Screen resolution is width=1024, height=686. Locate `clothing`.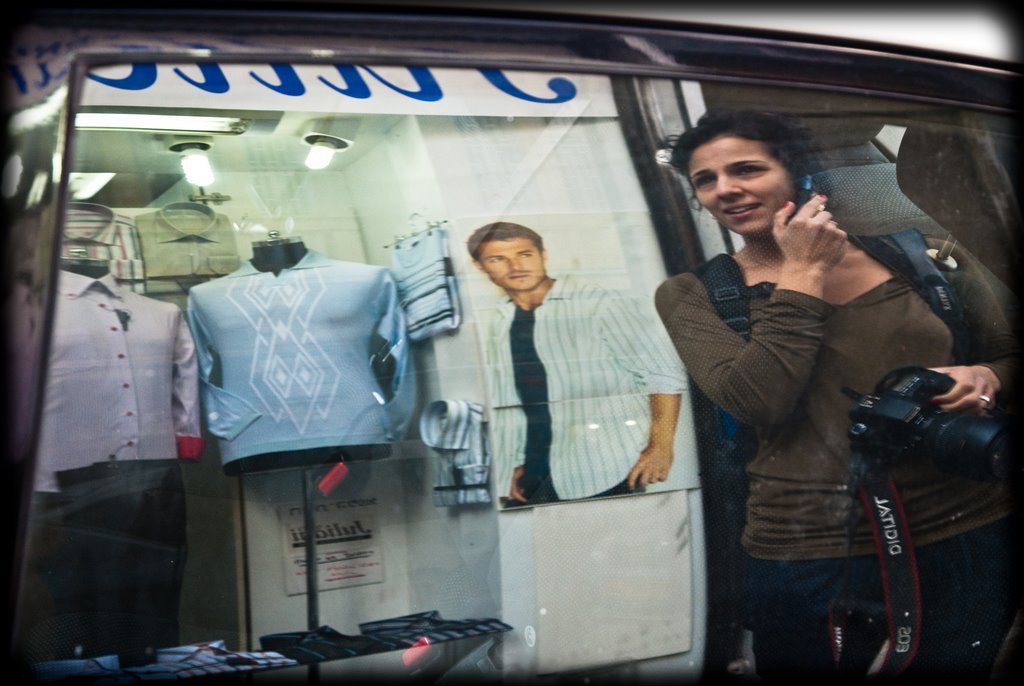
<box>21,263,211,500</box>.
